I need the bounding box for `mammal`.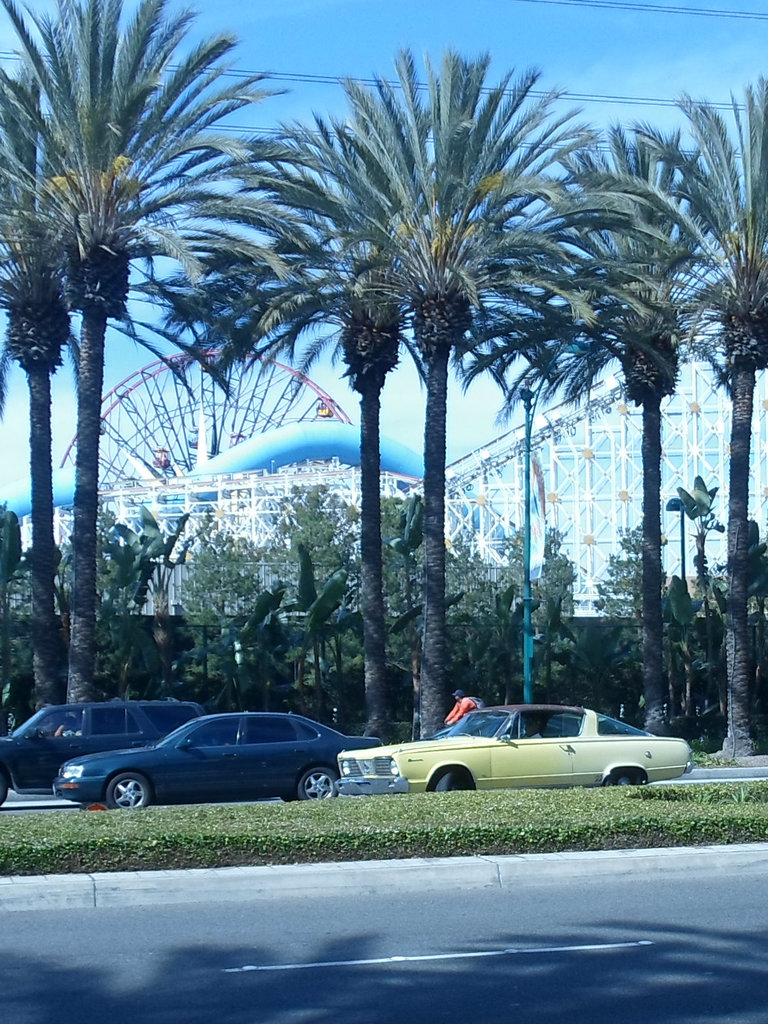
Here it is: box=[433, 680, 485, 762].
